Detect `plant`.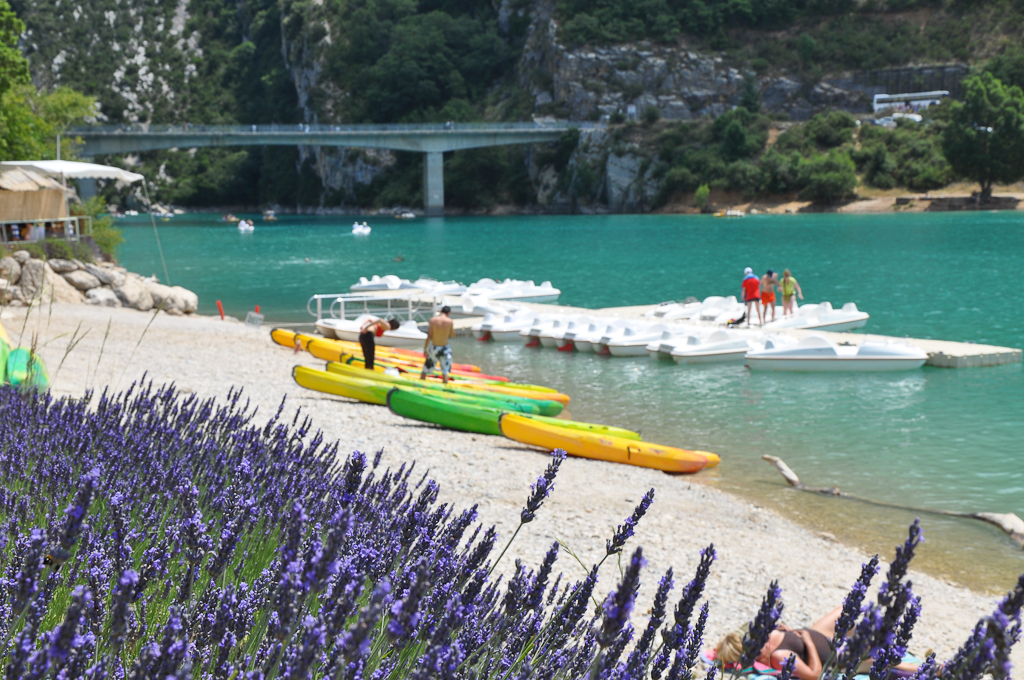
Detected at [21, 231, 70, 263].
